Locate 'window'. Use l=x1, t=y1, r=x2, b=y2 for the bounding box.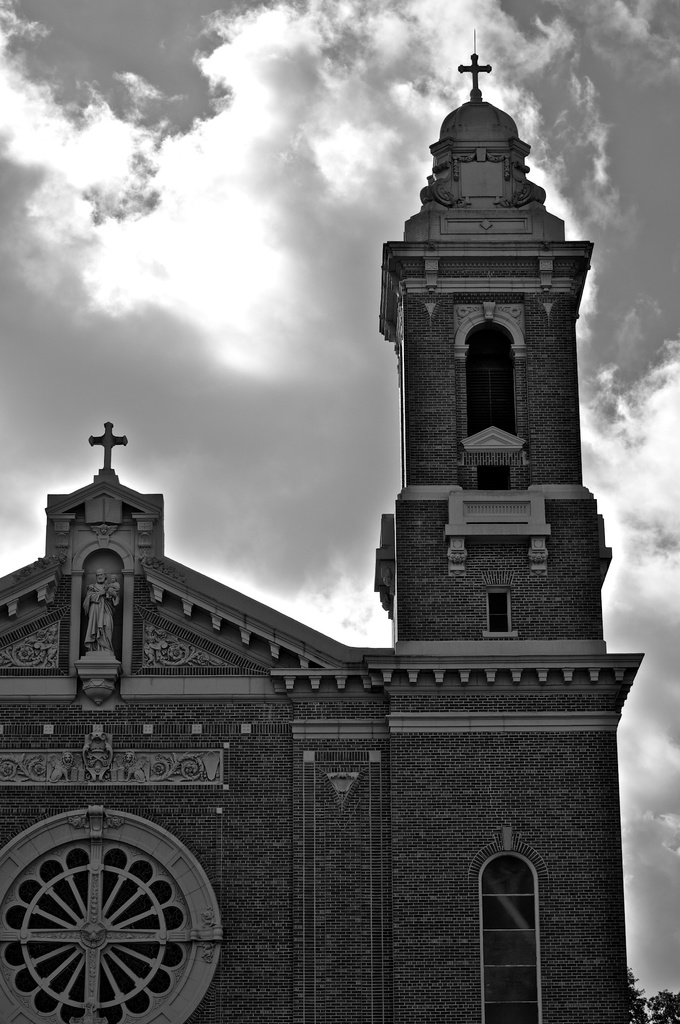
l=482, t=467, r=514, b=493.
